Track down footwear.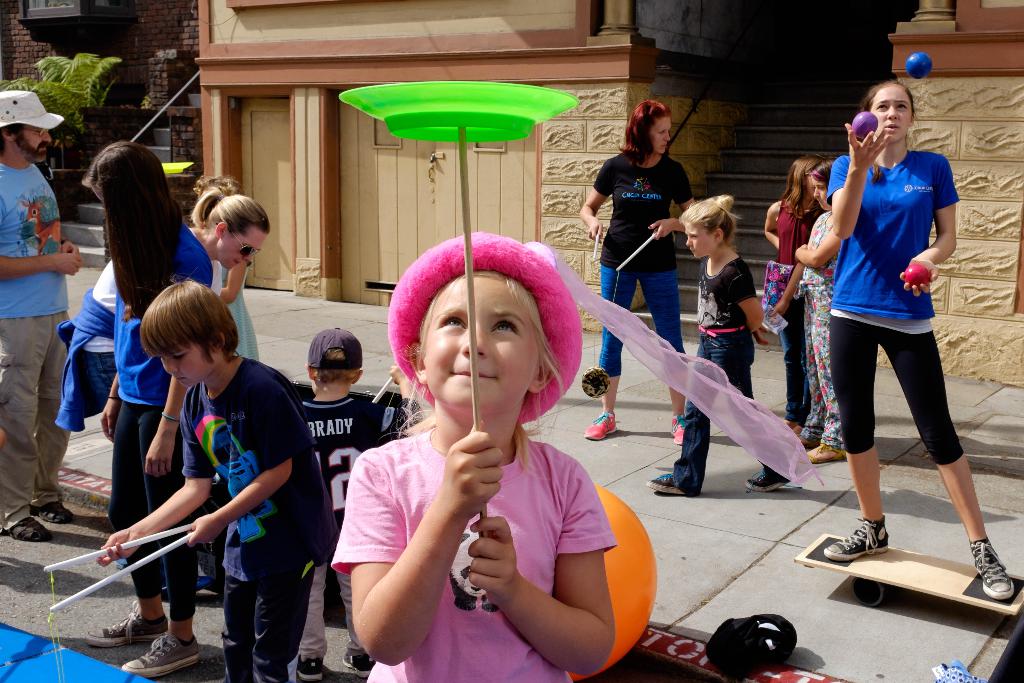
Tracked to 645/471/680/497.
